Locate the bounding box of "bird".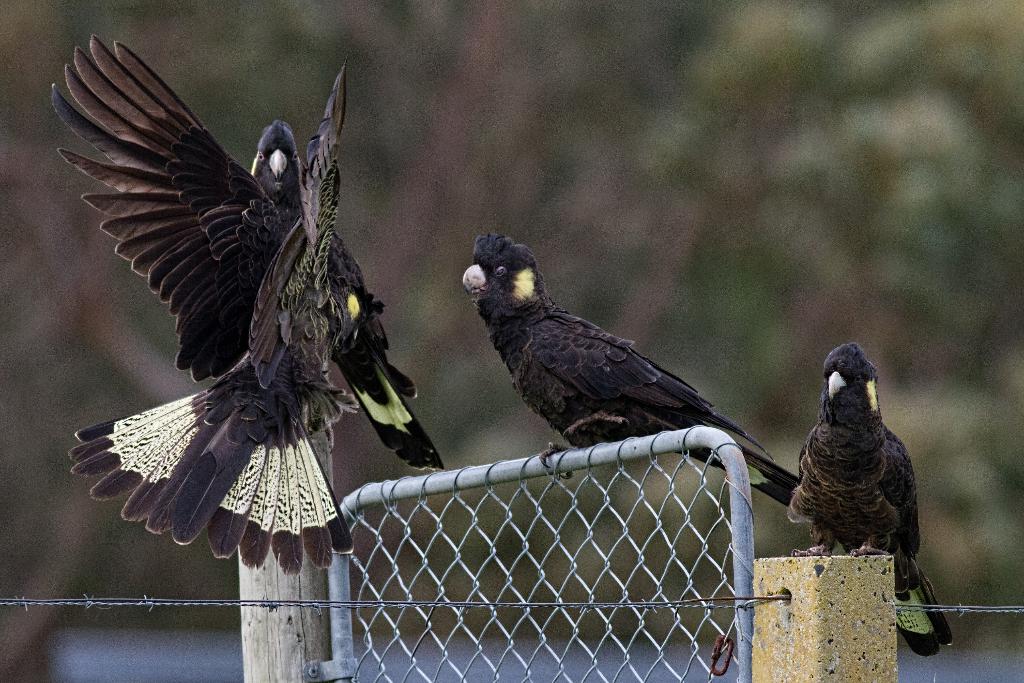
Bounding box: (left=252, top=118, right=447, bottom=476).
